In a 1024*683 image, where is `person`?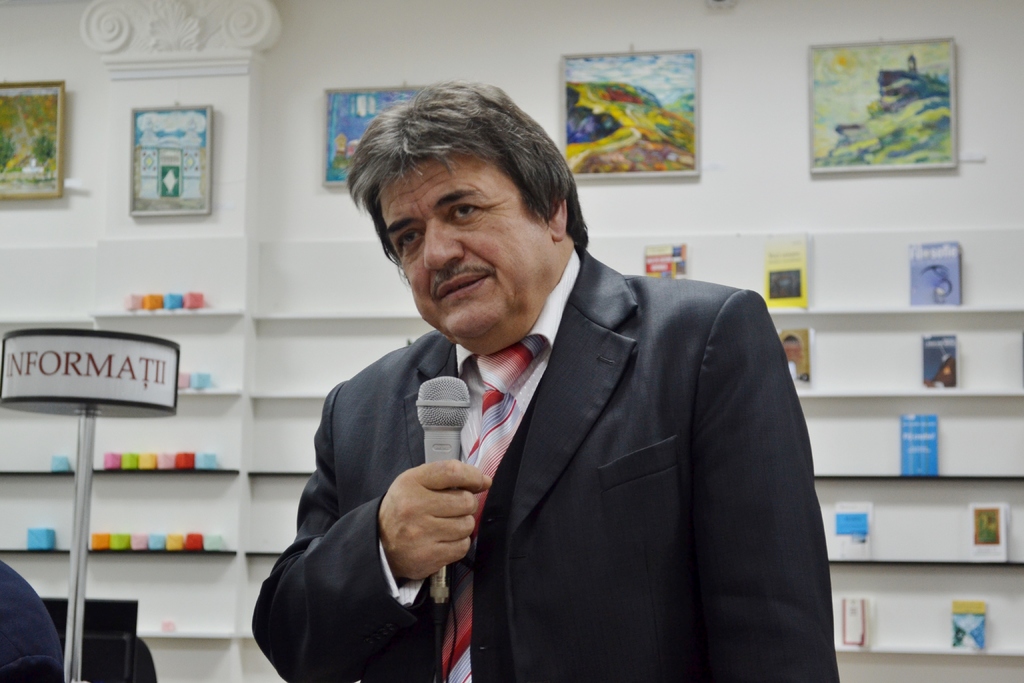
box=[253, 79, 842, 682].
